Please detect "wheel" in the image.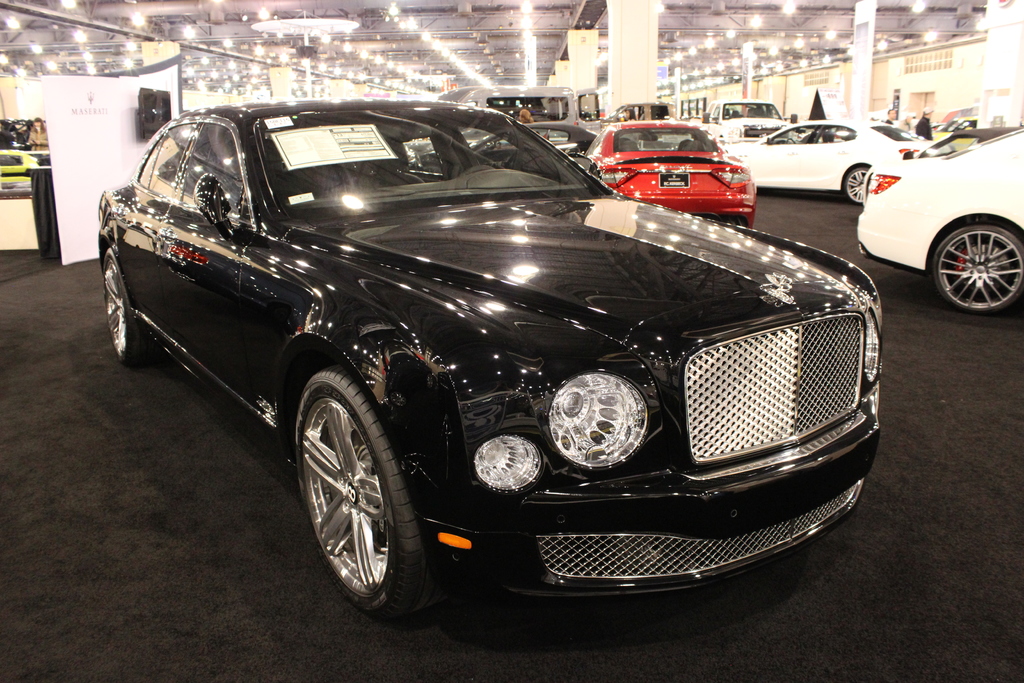
rect(845, 167, 865, 206).
